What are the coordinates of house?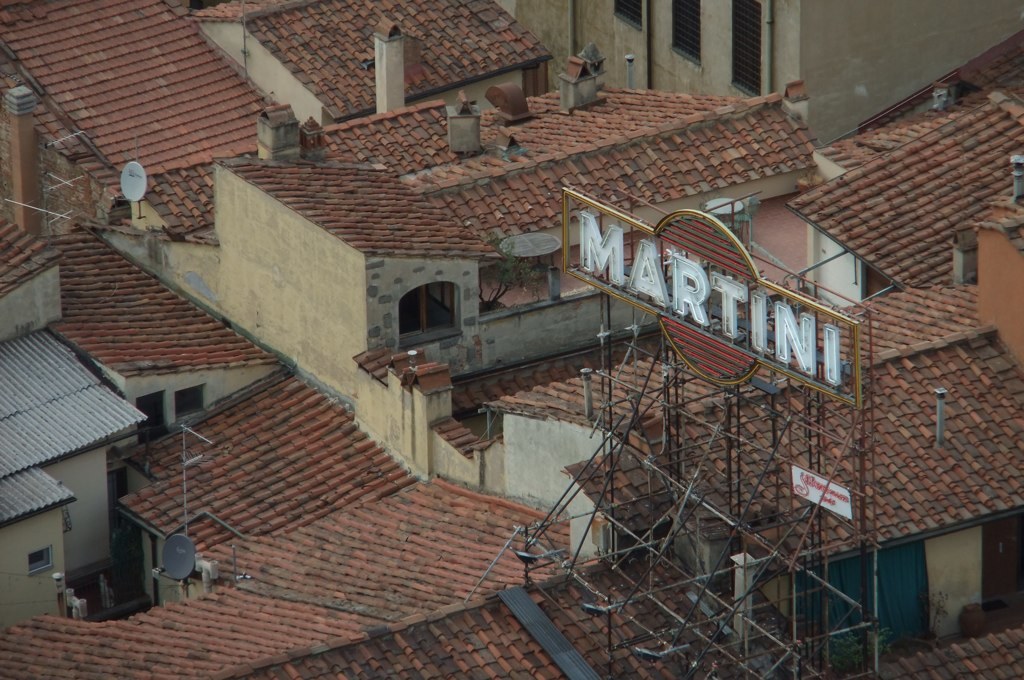
[left=184, top=0, right=554, bottom=127].
